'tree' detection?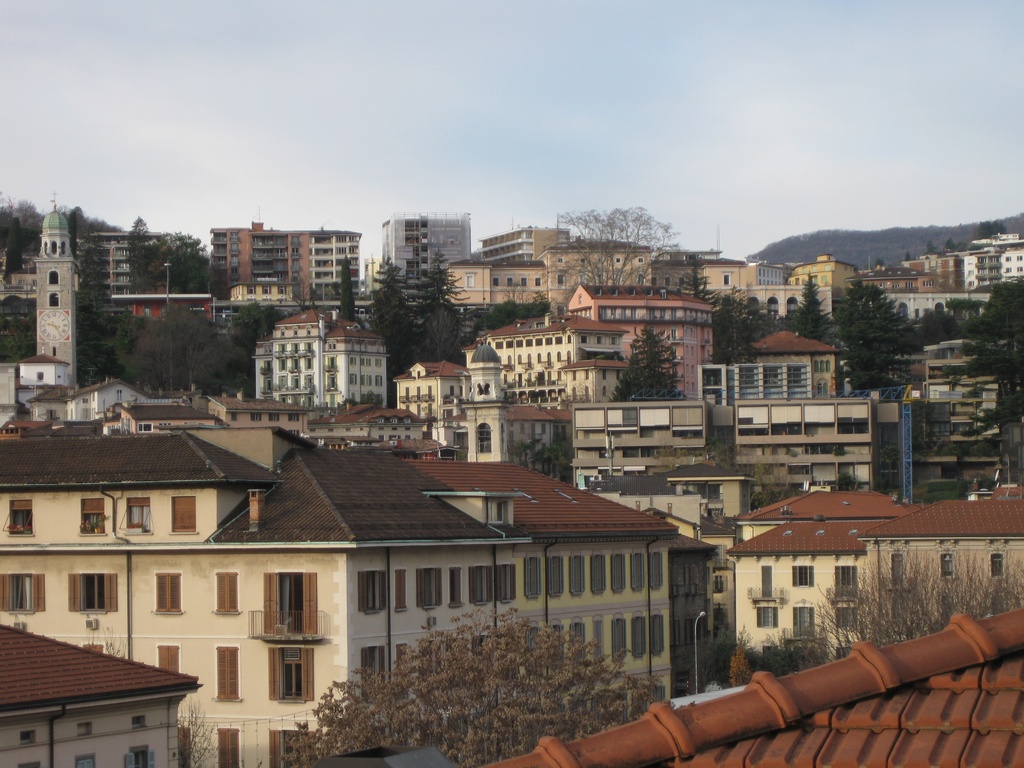
<box>284,605,662,767</box>
